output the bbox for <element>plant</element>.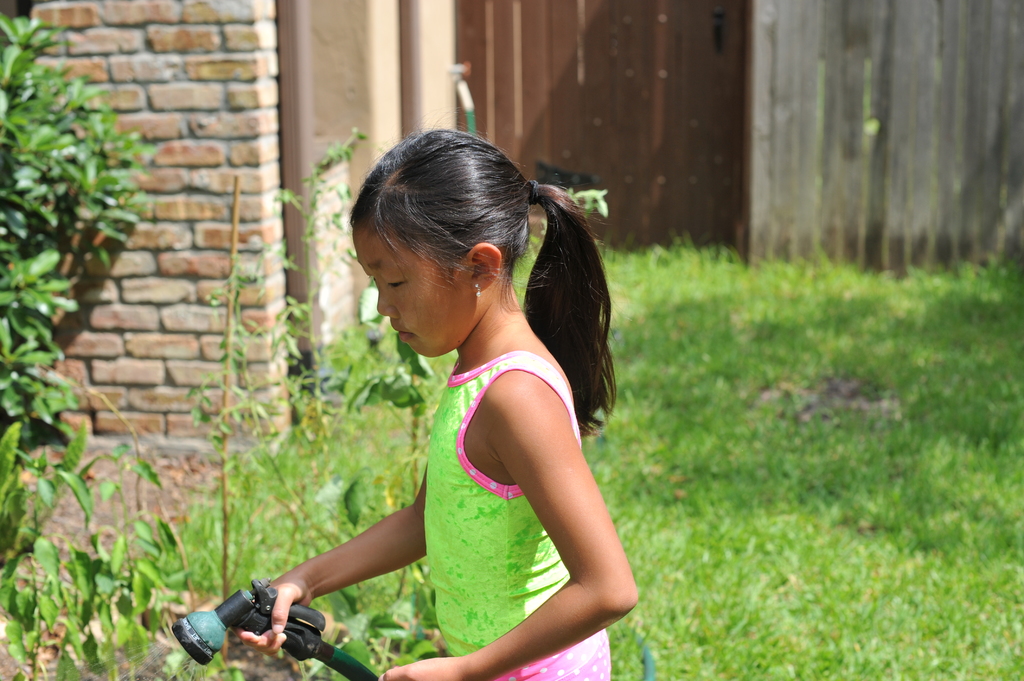
<region>196, 118, 452, 680</region>.
